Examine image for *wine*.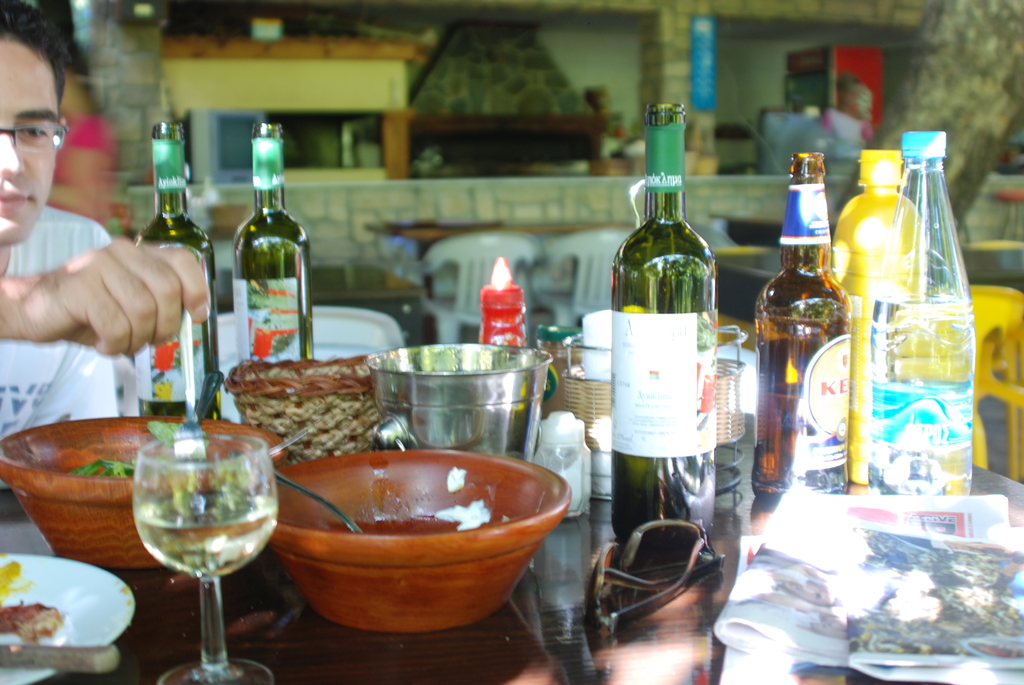
Examination result: x1=604, y1=91, x2=725, y2=542.
